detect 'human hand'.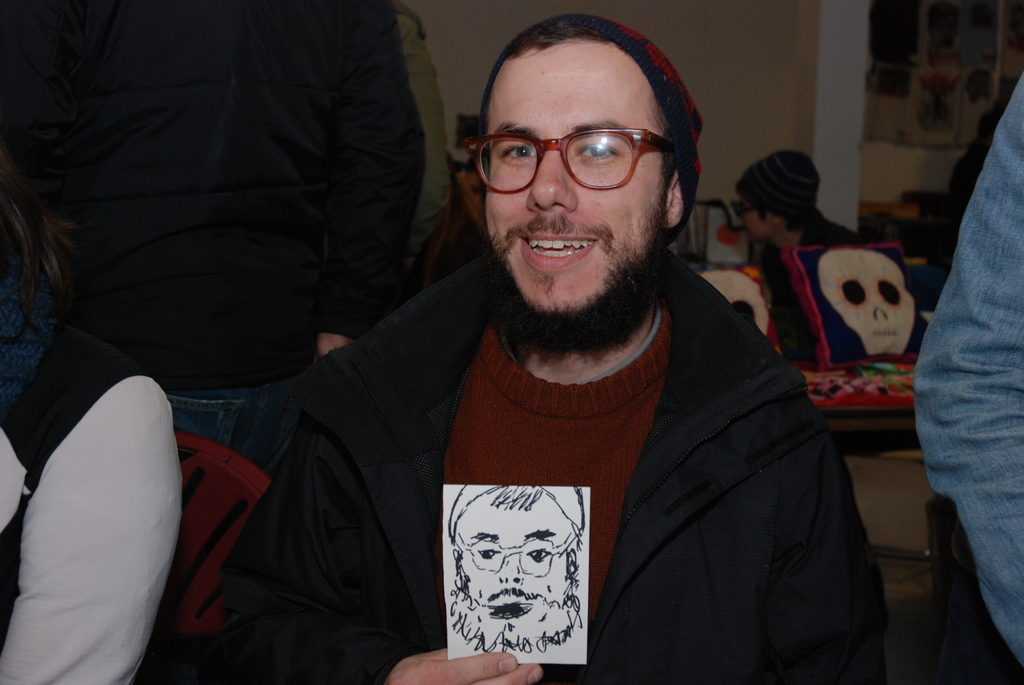
Detected at crop(390, 646, 540, 684).
